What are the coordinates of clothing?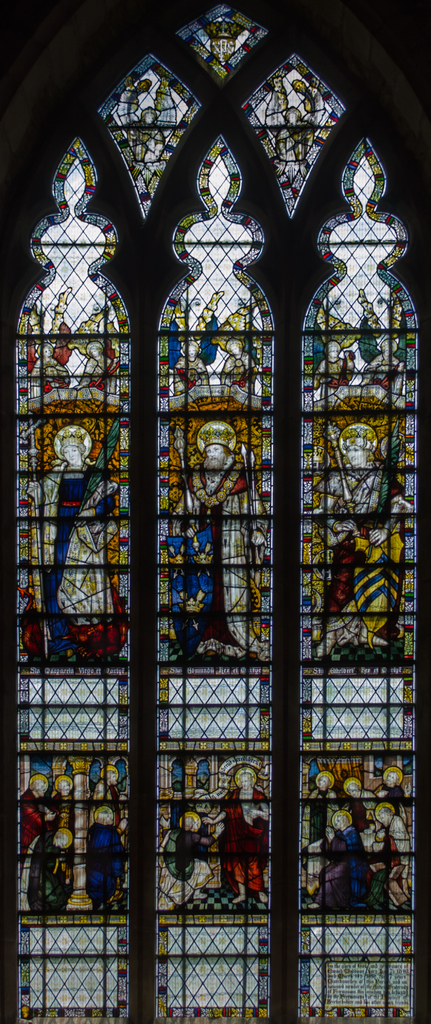
<region>29, 360, 72, 400</region>.
